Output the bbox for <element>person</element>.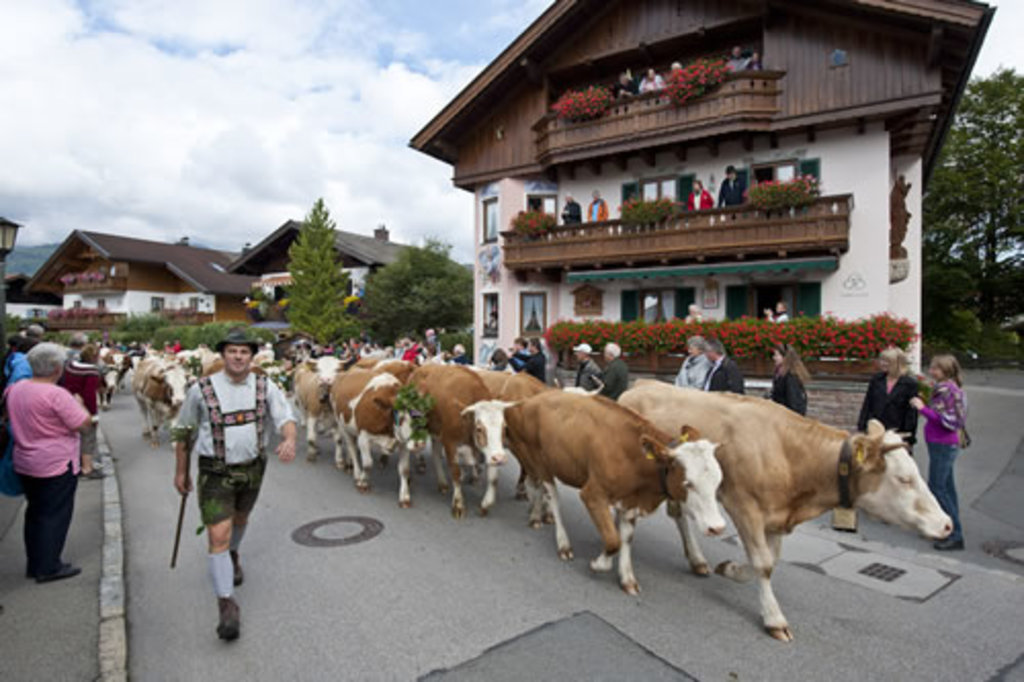
(x1=682, y1=178, x2=721, y2=221).
